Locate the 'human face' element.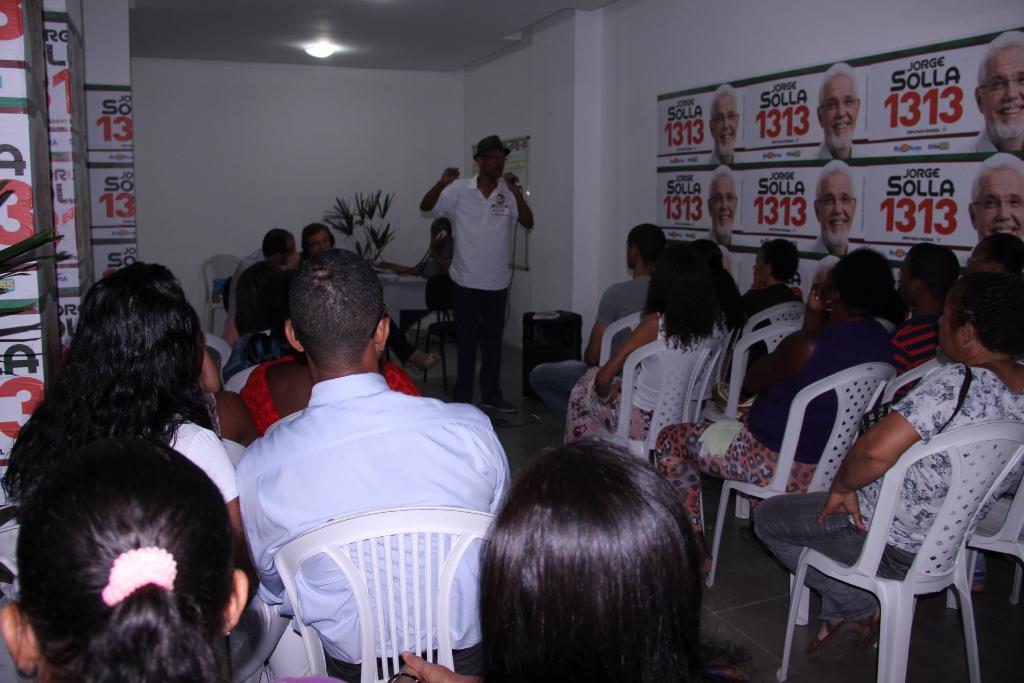
Element bbox: locate(716, 96, 735, 157).
